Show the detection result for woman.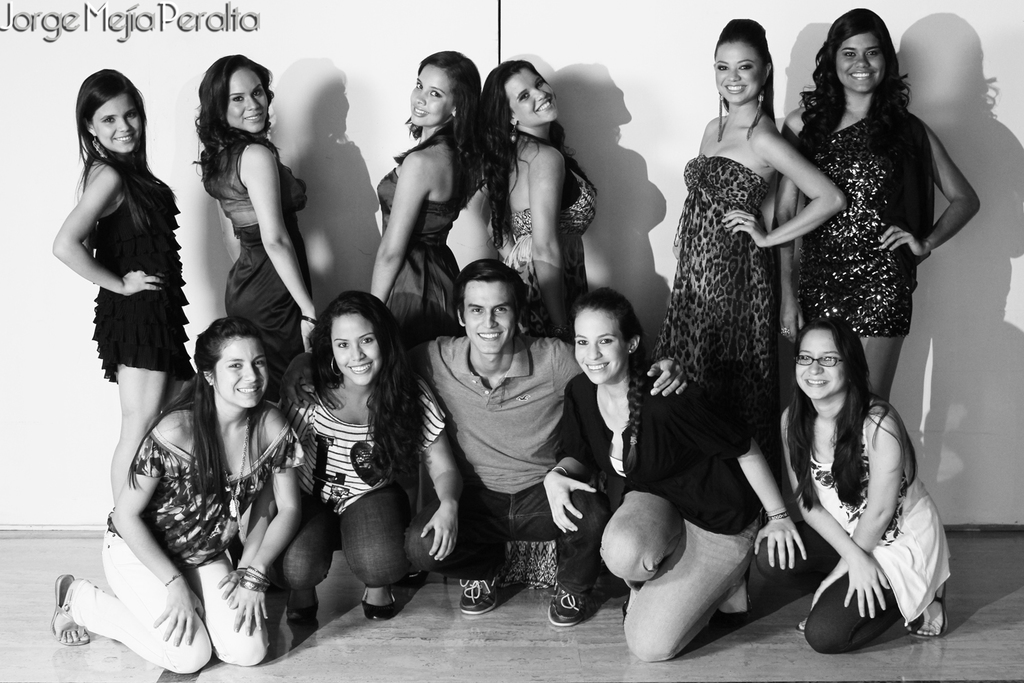
[537, 296, 815, 659].
